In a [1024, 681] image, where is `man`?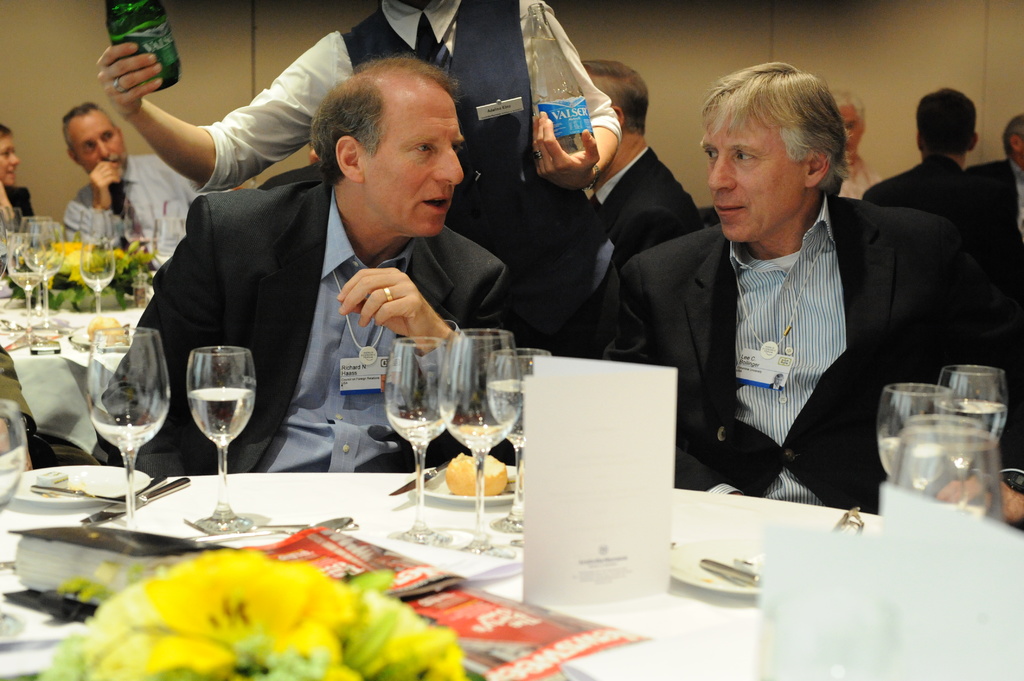
[669,70,926,559].
